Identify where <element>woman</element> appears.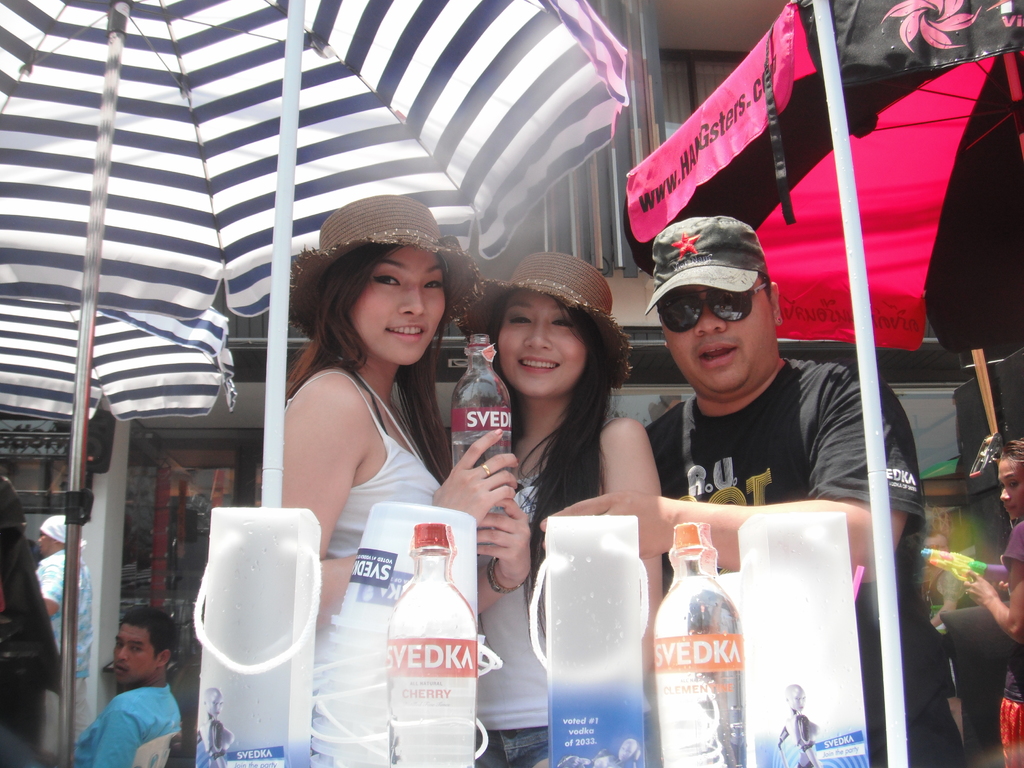
Appears at 456, 246, 666, 767.
